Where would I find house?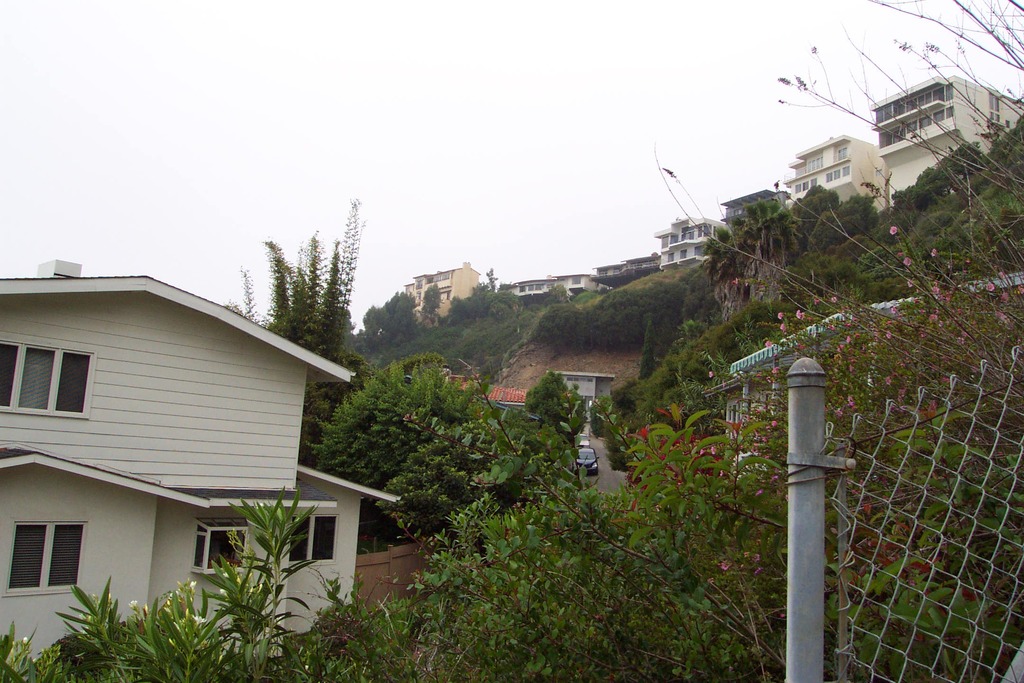
At detection(784, 142, 870, 211).
